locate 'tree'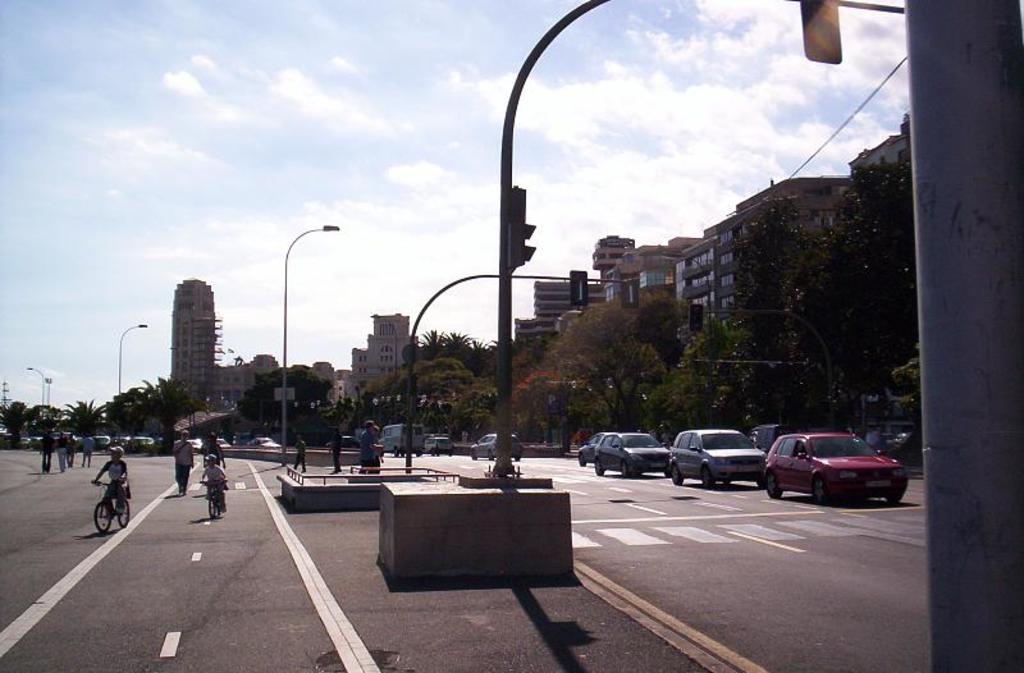
box=[241, 362, 334, 427]
